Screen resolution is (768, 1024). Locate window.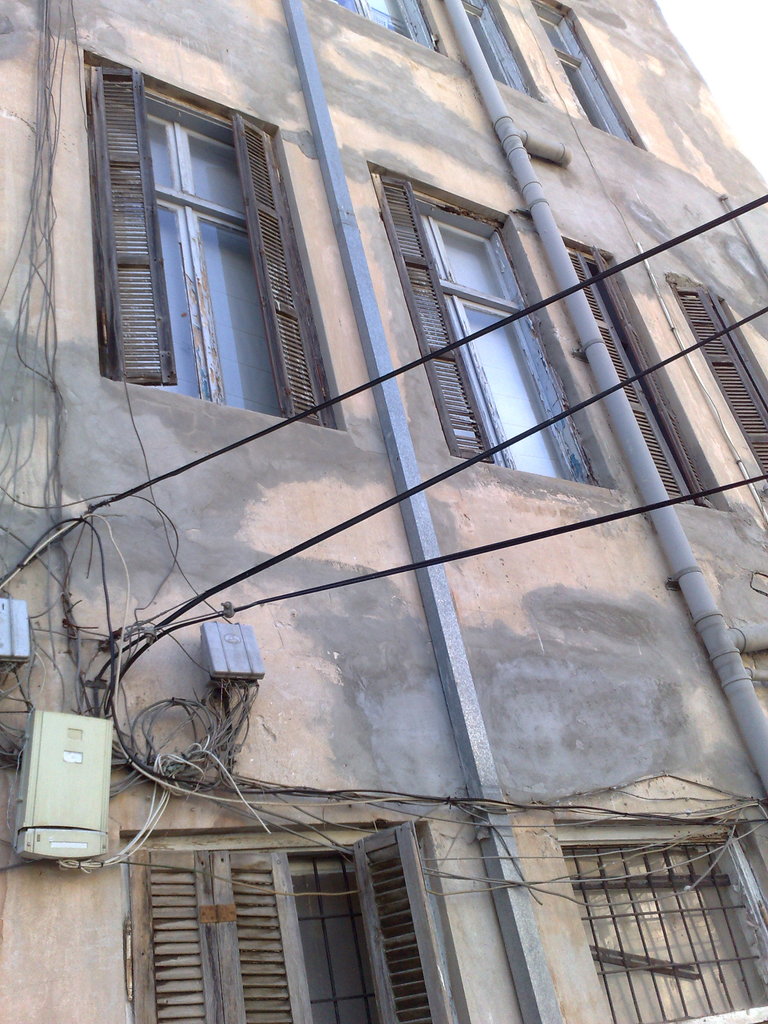
box=[529, 6, 628, 142].
